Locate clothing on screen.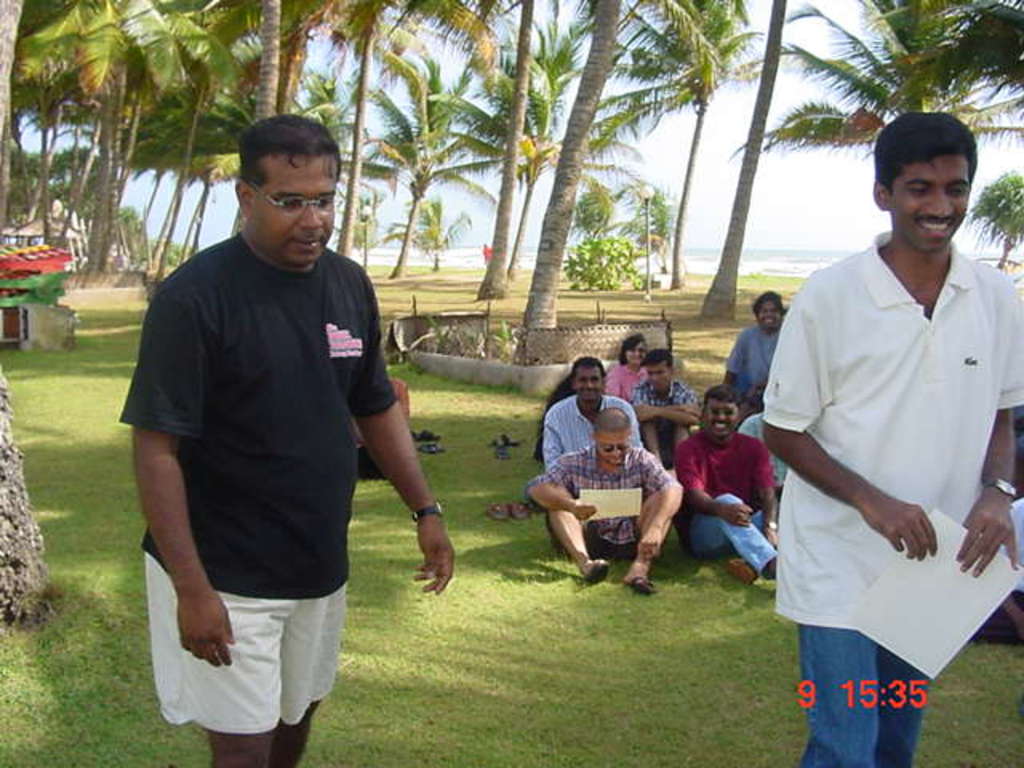
On screen at {"x1": 142, "y1": 552, "x2": 342, "y2": 731}.
